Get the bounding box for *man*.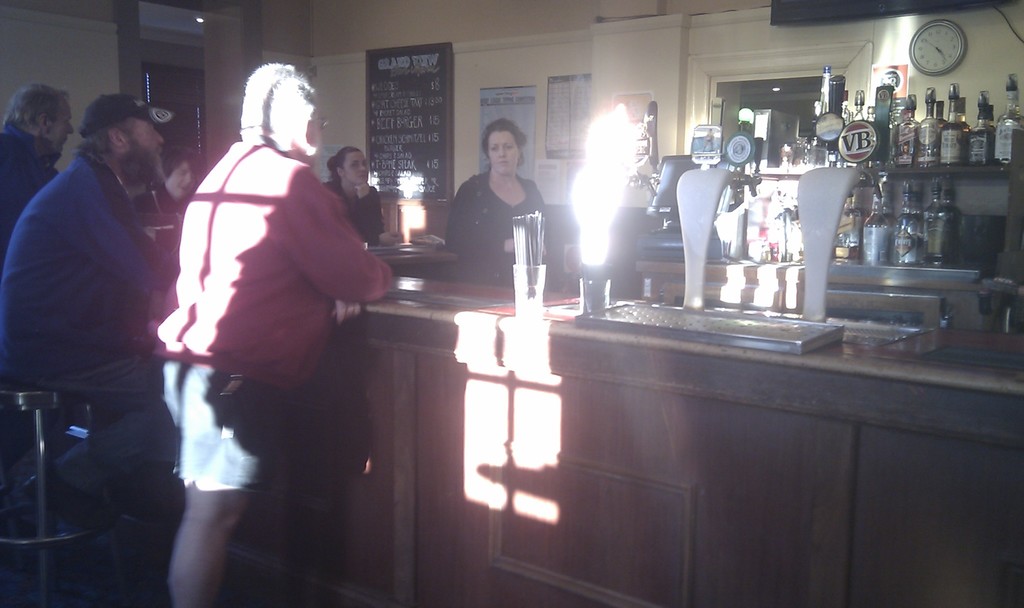
0/87/179/529.
